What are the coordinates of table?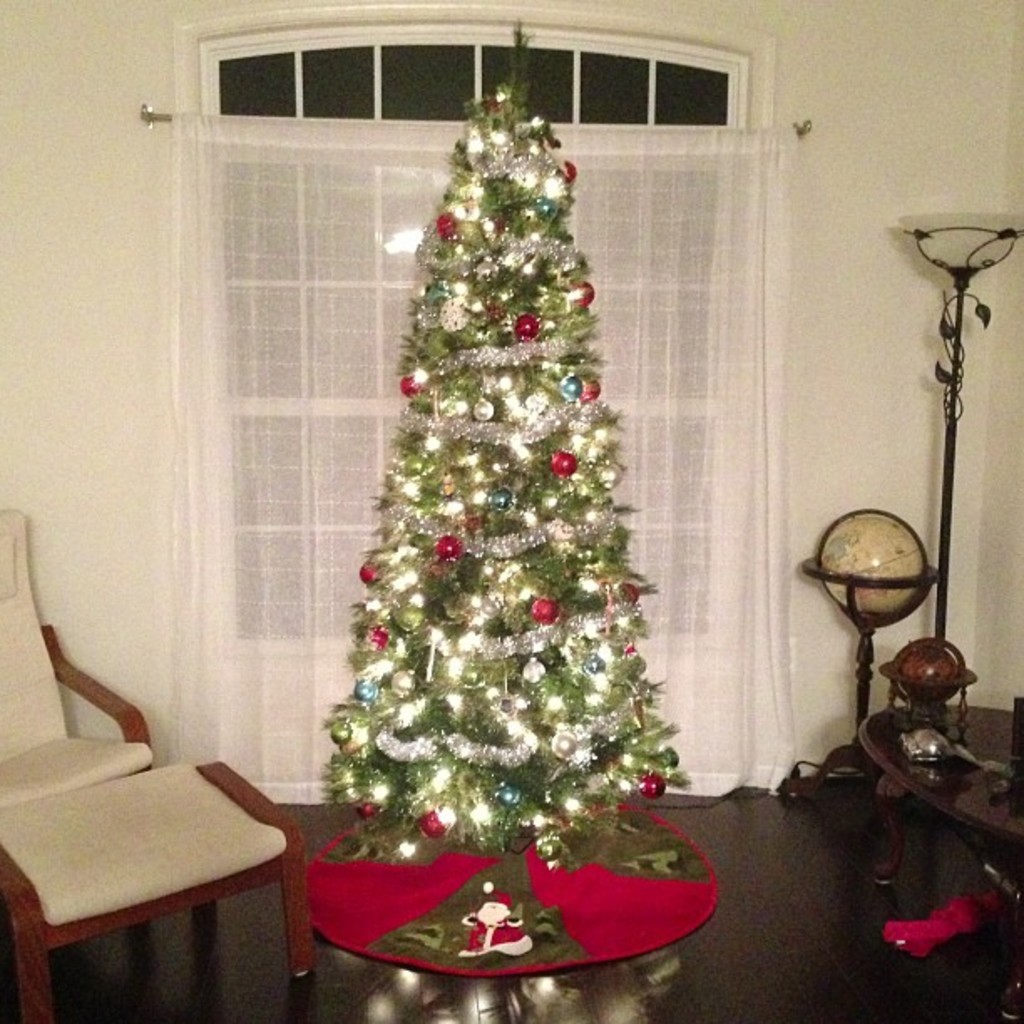
box(863, 704, 1022, 1022).
